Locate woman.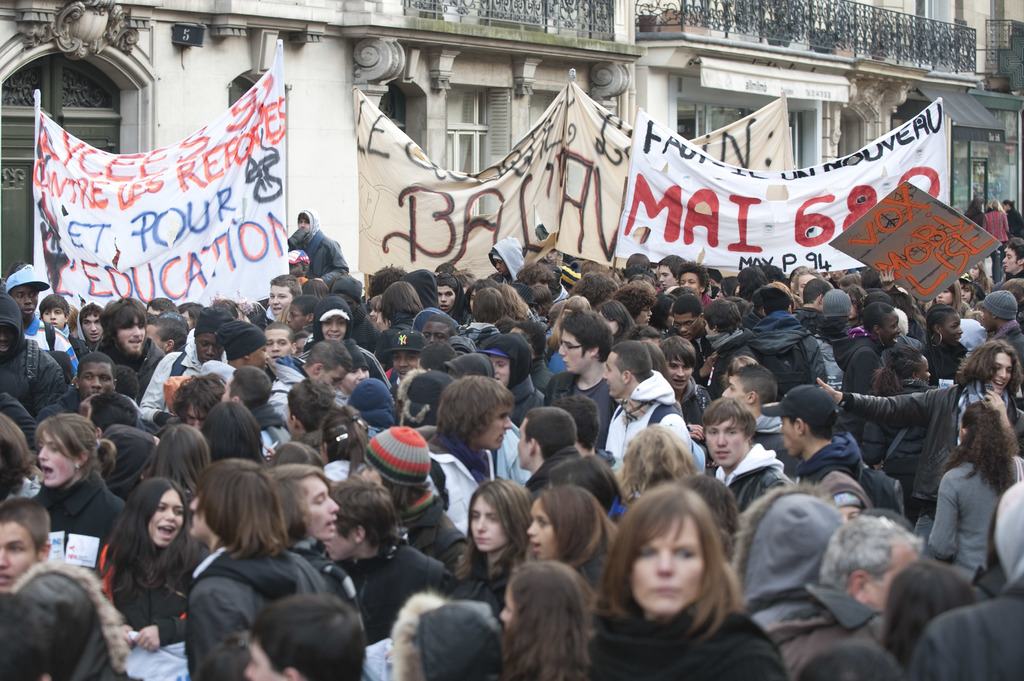
Bounding box: <region>464, 278, 495, 319</region>.
